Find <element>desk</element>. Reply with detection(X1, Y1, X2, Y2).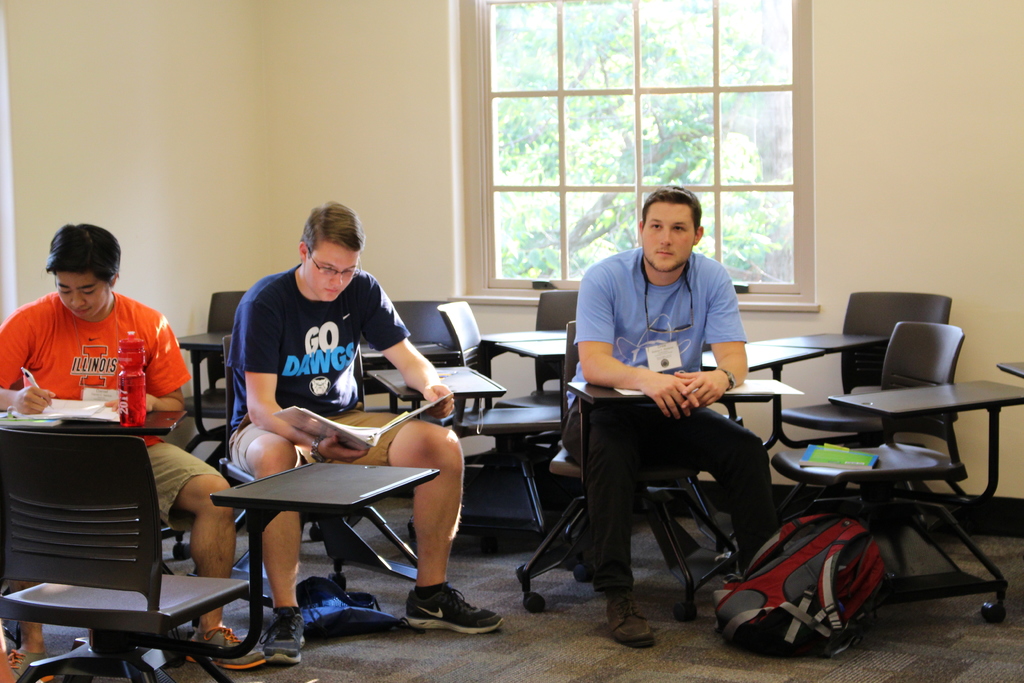
detection(824, 377, 1023, 419).
